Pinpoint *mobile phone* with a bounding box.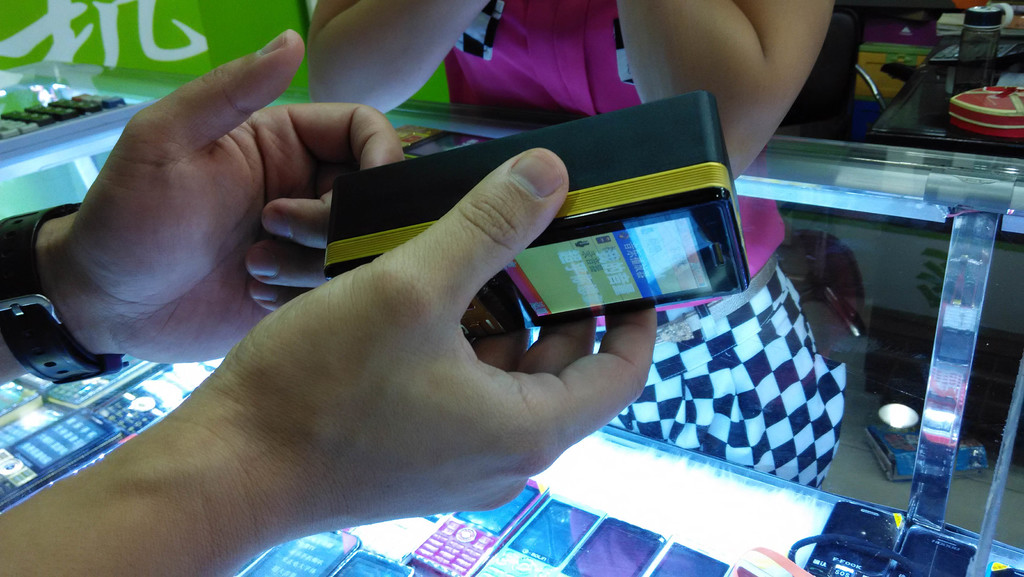
(474, 495, 605, 576).
